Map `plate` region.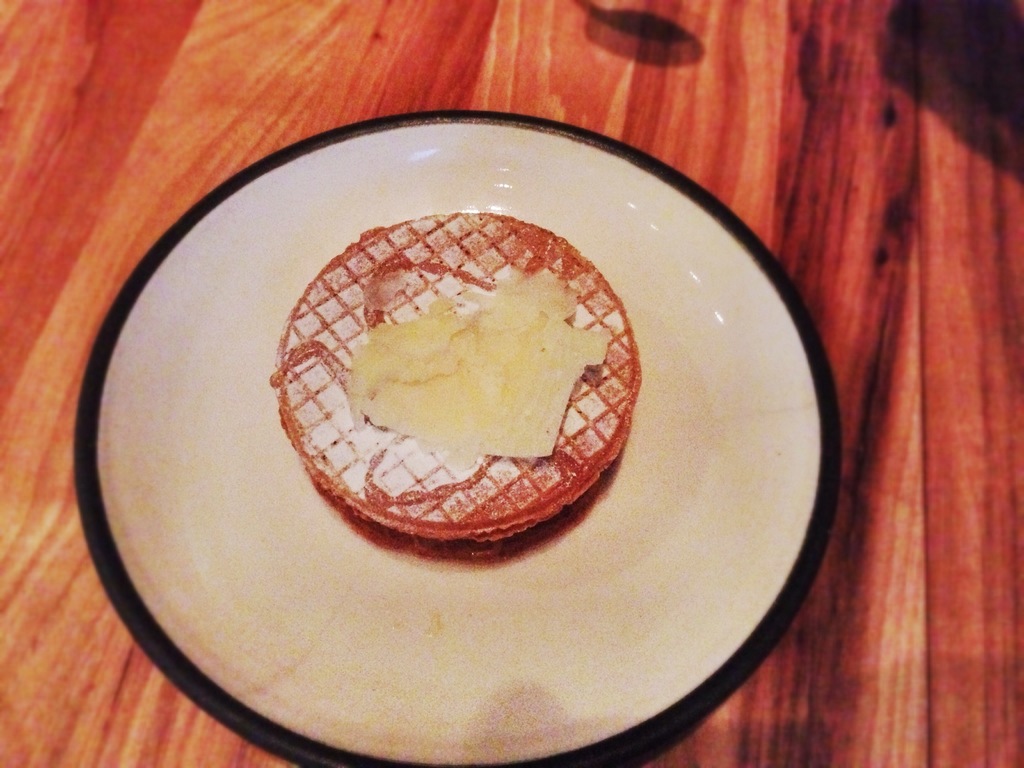
Mapped to [left=71, top=108, right=839, bottom=767].
